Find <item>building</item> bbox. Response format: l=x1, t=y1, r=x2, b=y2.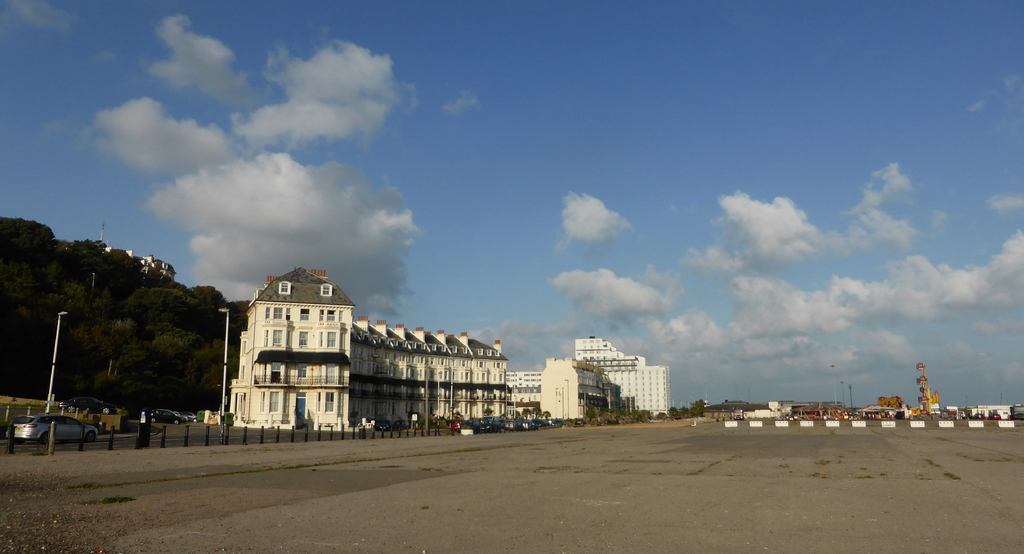
l=968, t=402, r=1012, b=422.
